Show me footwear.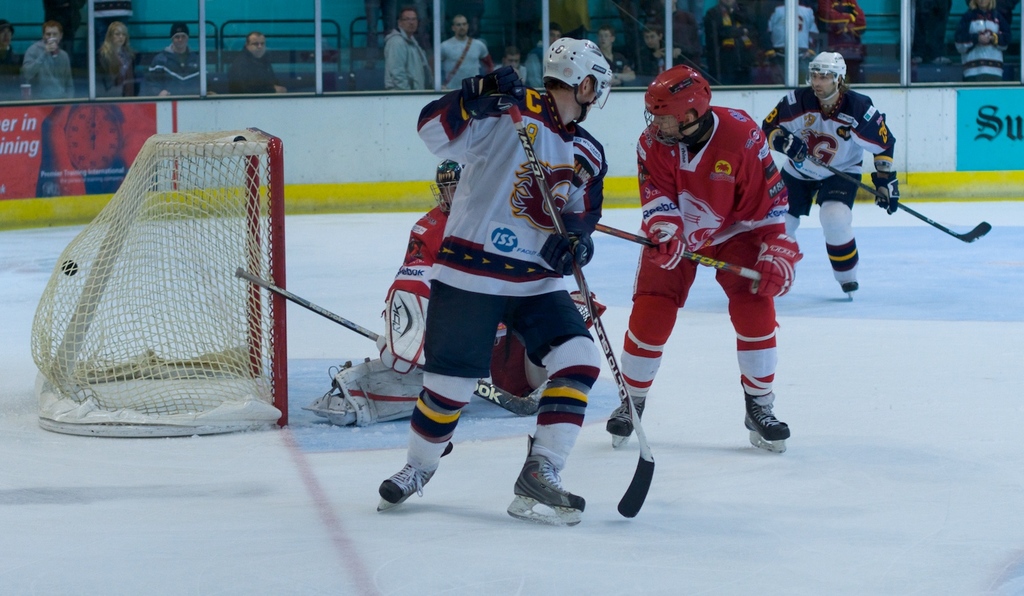
footwear is here: BBox(744, 398, 791, 438).
